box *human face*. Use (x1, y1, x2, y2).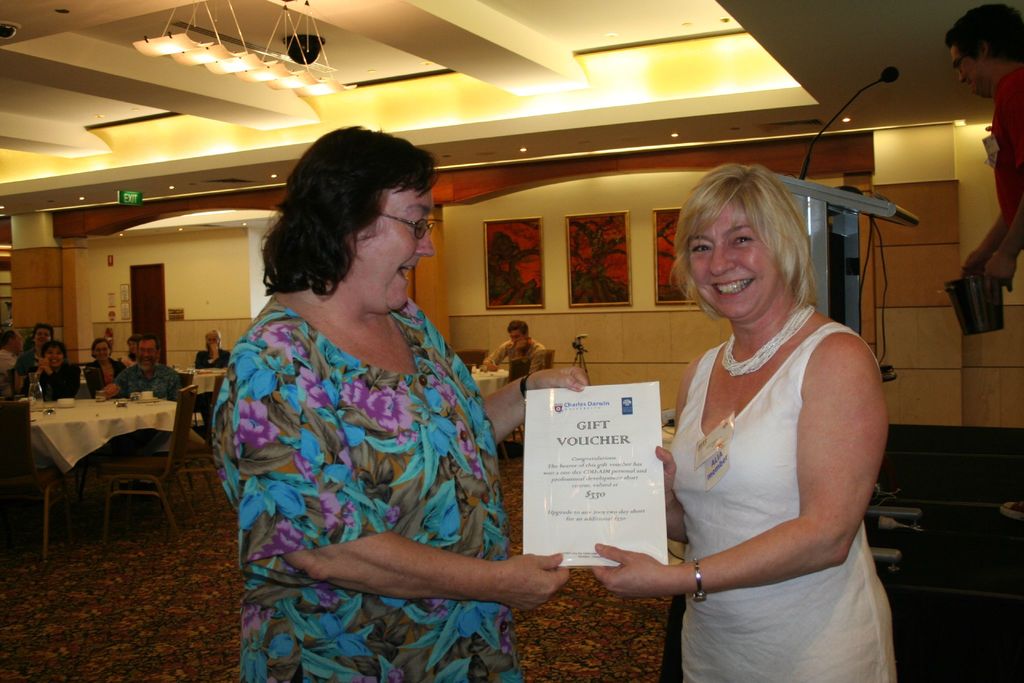
(207, 328, 224, 350).
